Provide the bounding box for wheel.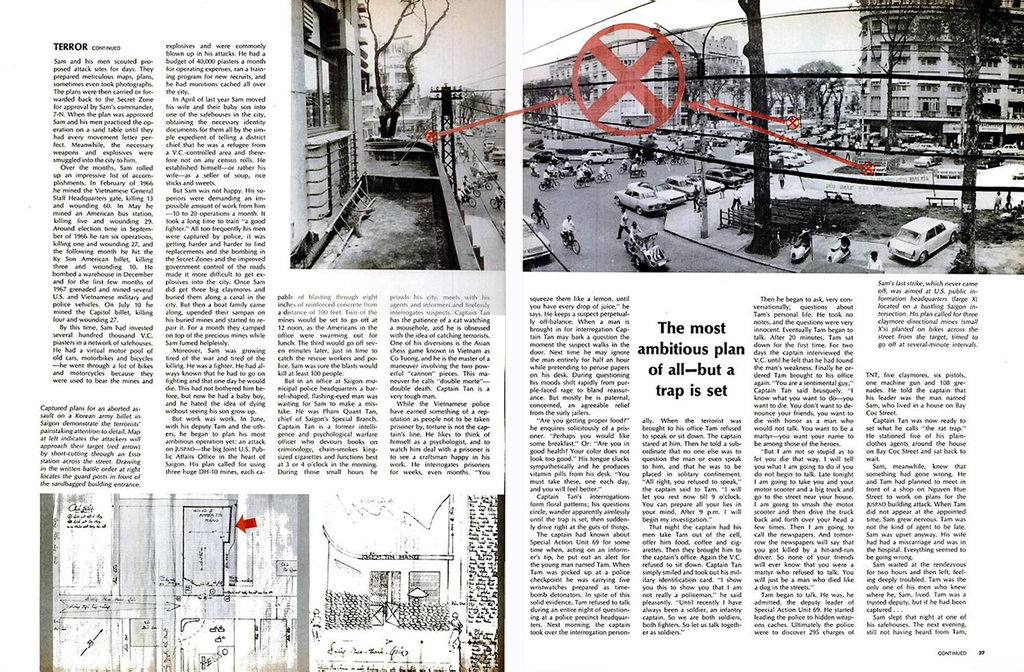
l=467, t=197, r=476, b=209.
